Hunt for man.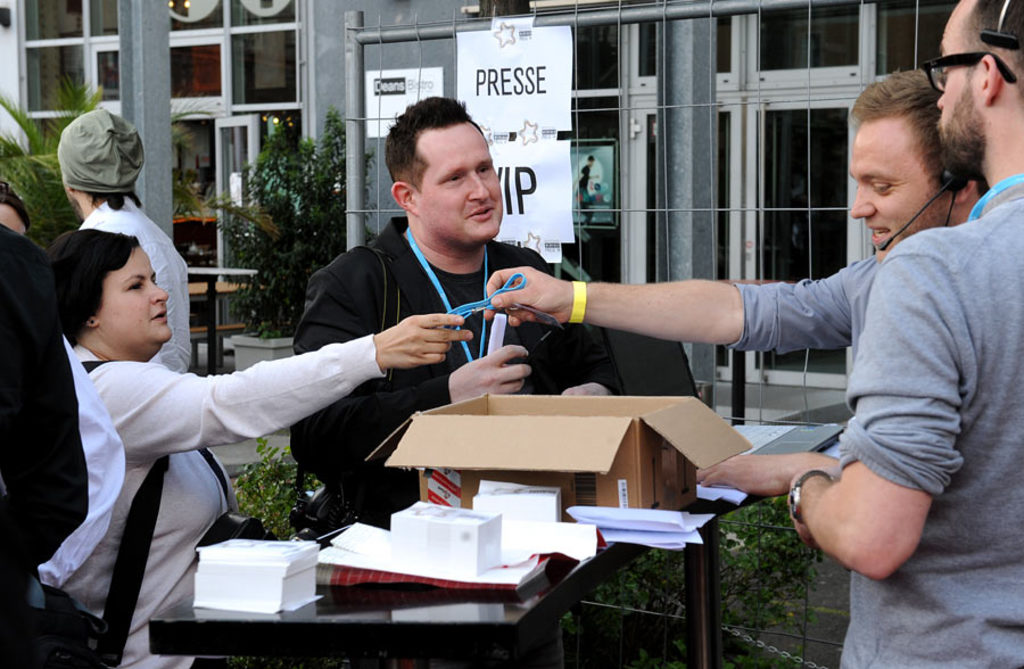
Hunted down at locate(286, 94, 622, 528).
